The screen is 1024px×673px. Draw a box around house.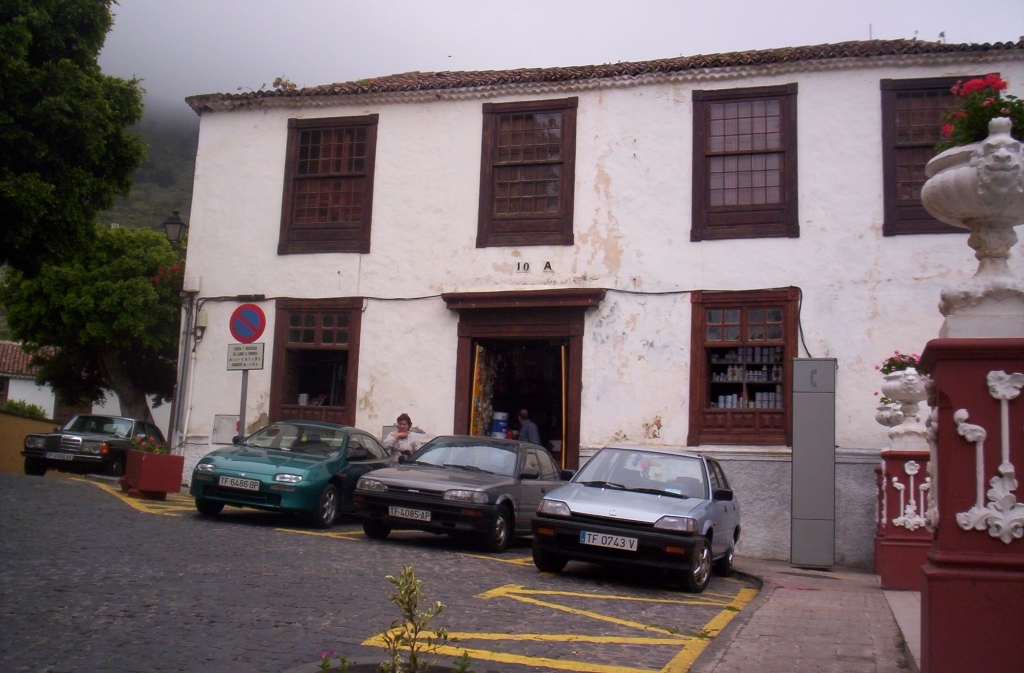
detection(168, 35, 1023, 575).
